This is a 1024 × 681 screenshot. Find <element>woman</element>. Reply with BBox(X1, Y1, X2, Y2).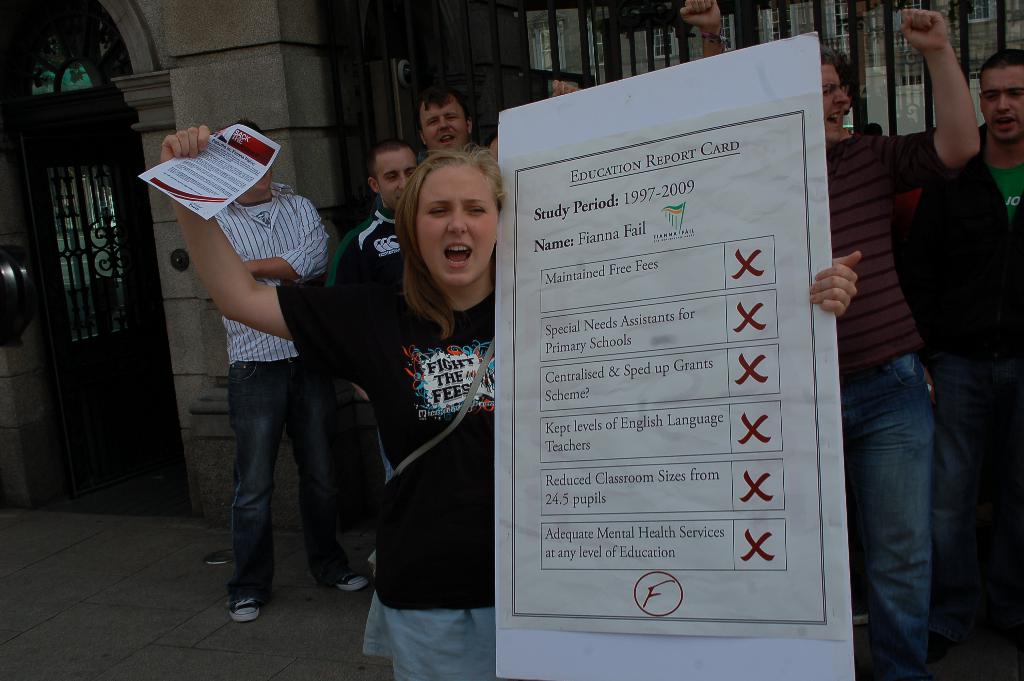
BBox(163, 126, 866, 680).
